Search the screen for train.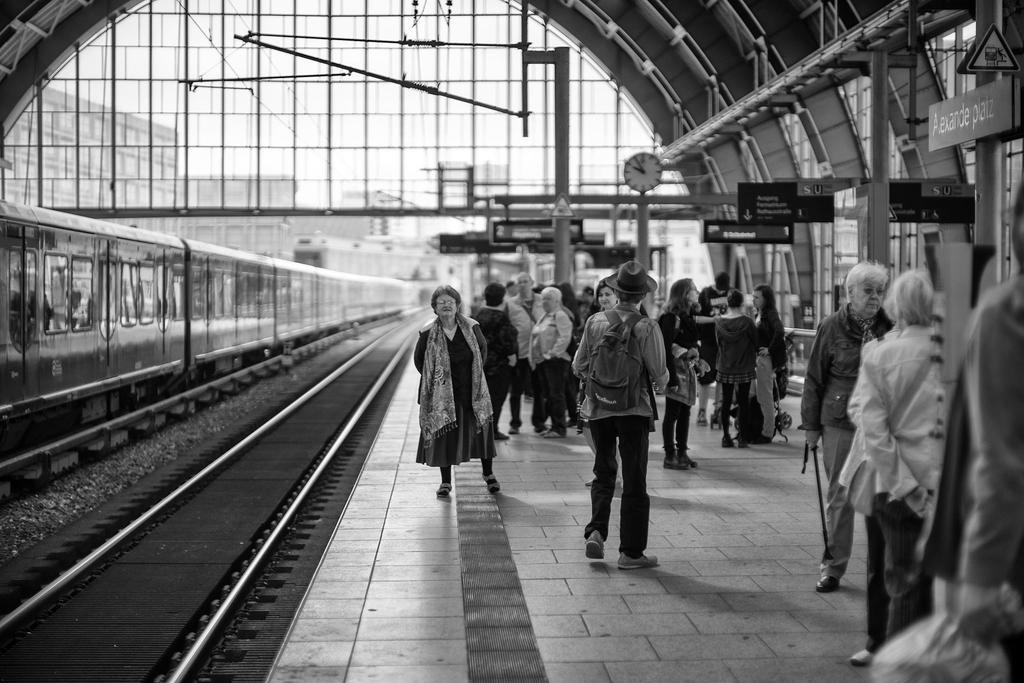
Found at bbox=[0, 204, 435, 457].
